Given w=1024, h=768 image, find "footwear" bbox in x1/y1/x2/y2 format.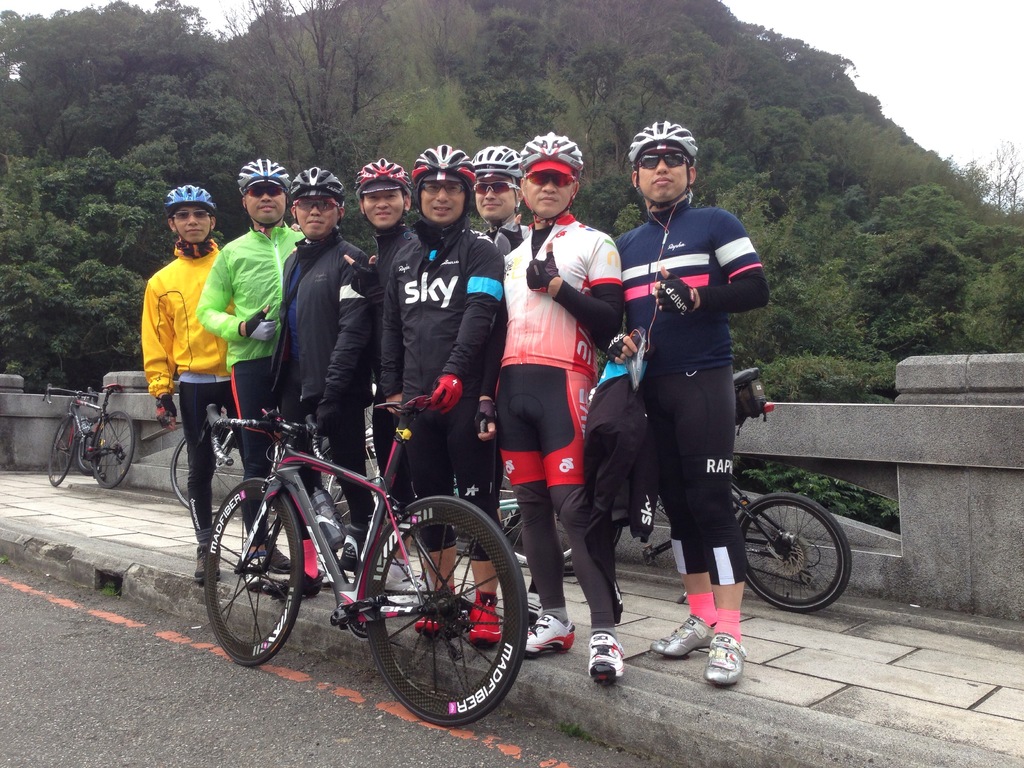
238/544/269/573.
